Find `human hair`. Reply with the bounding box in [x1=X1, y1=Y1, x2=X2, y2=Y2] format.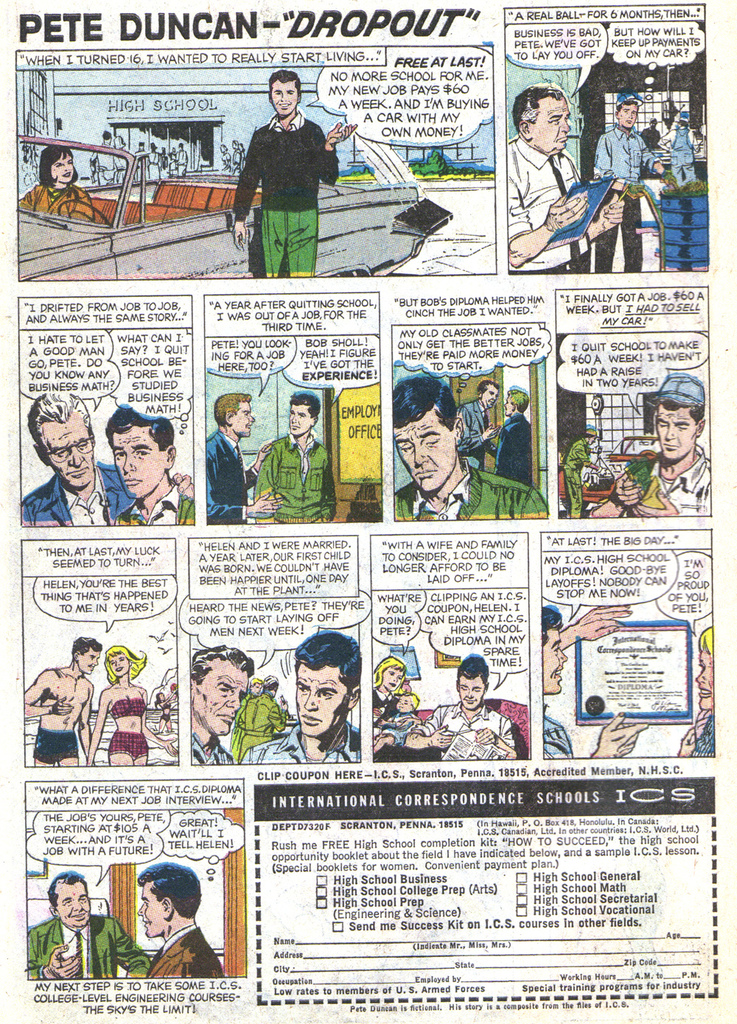
[x1=71, y1=637, x2=103, y2=659].
